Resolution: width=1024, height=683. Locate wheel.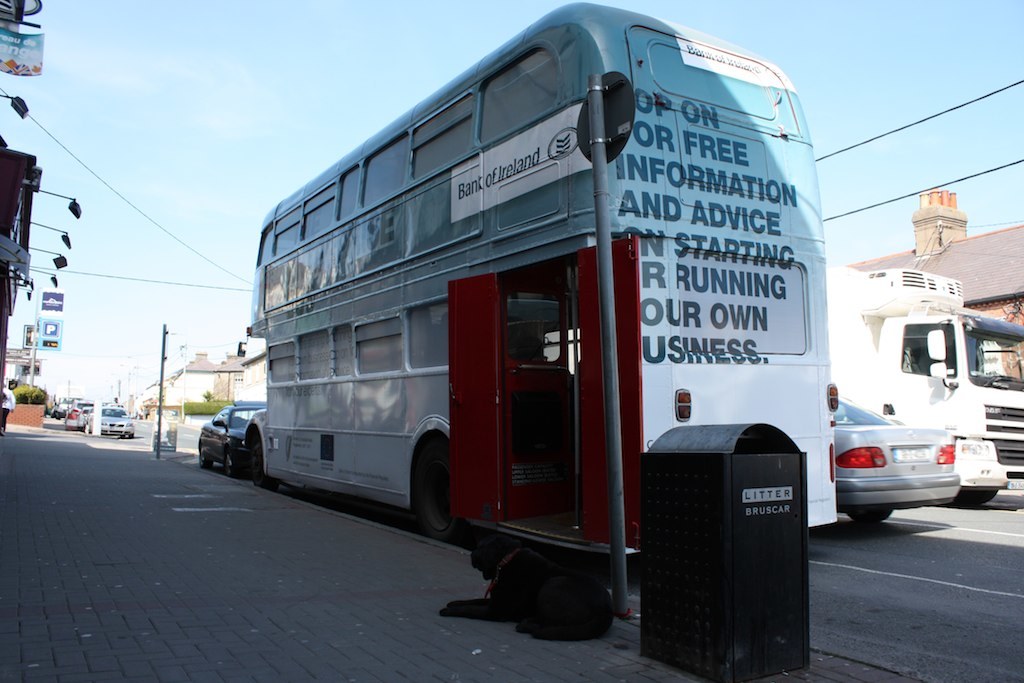
left=198, top=446, right=211, bottom=470.
